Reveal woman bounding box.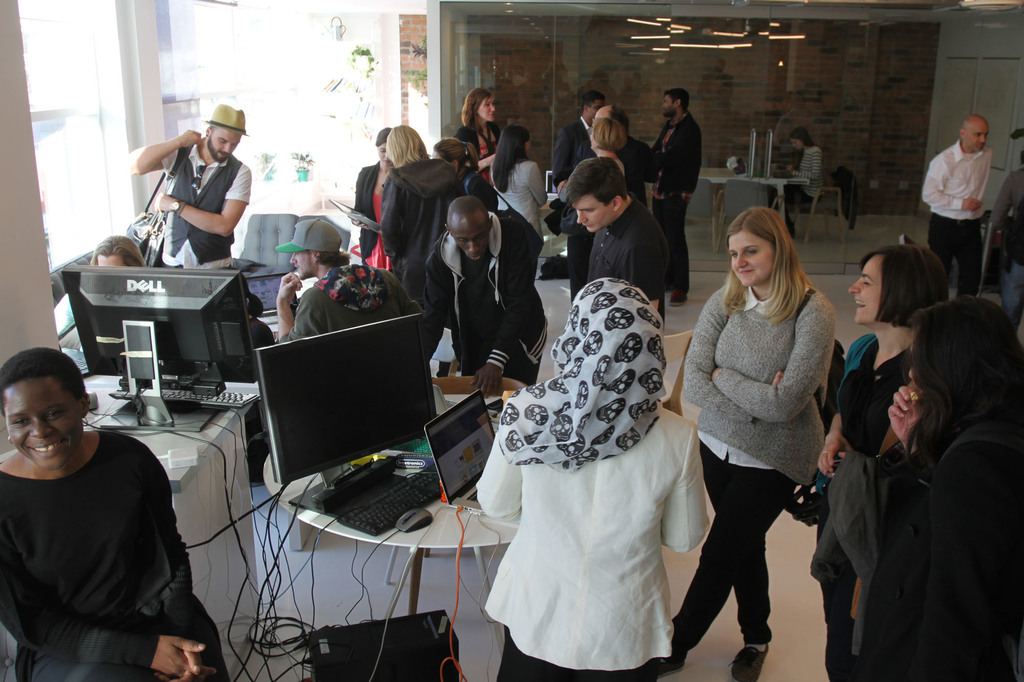
Revealed: box(474, 278, 710, 681).
